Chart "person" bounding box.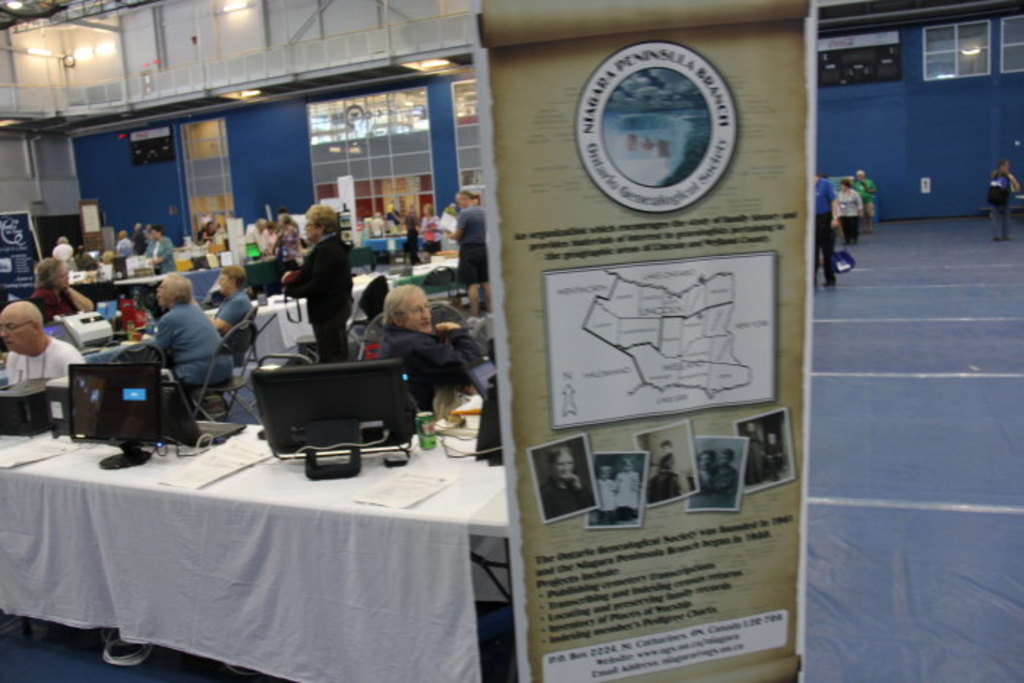
Charted: 453, 197, 489, 276.
